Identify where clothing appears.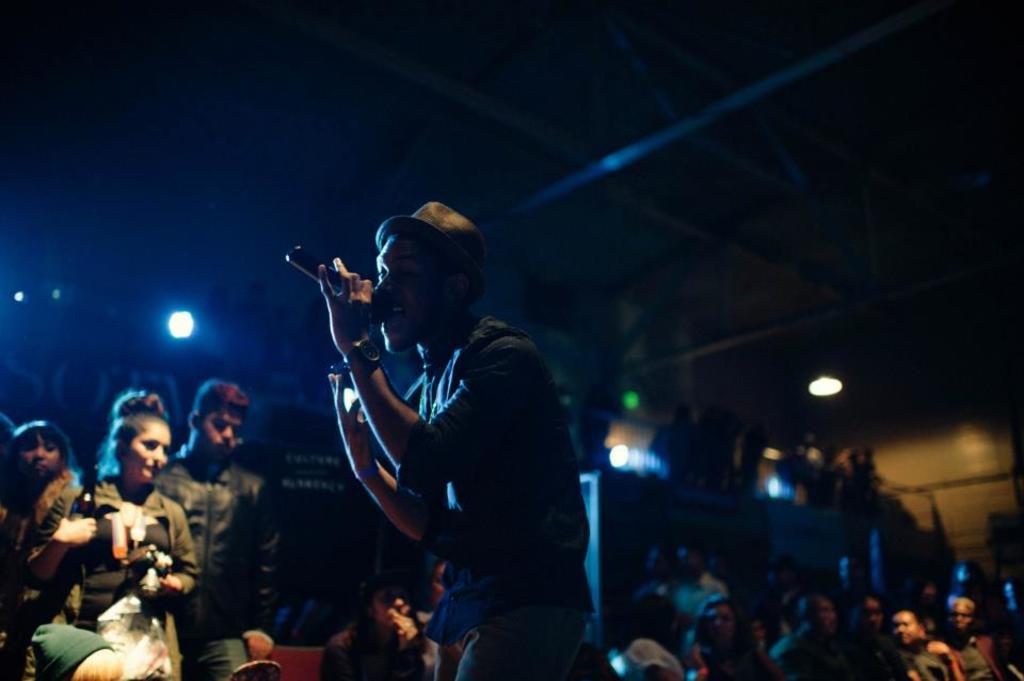
Appears at box(613, 630, 667, 680).
